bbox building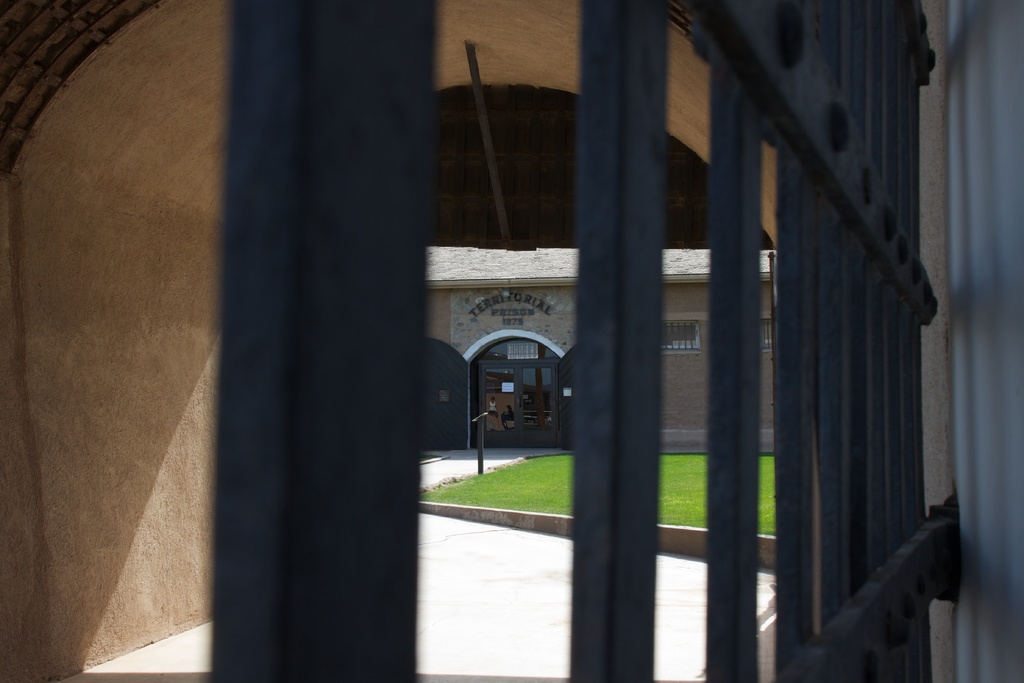
429 245 777 465
